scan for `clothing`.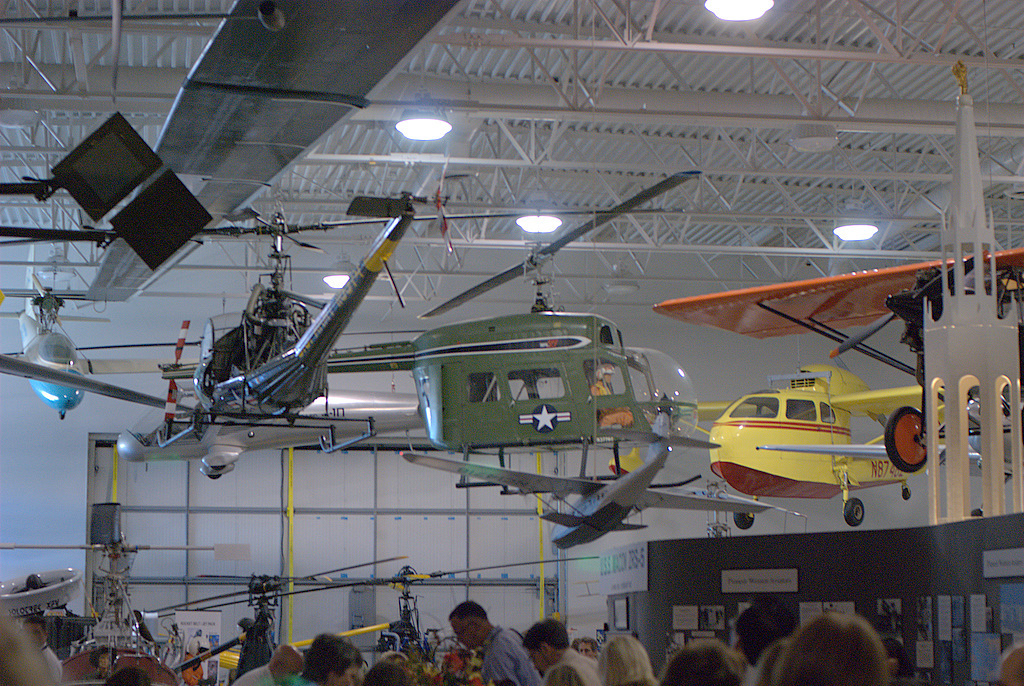
Scan result: box(45, 644, 60, 682).
